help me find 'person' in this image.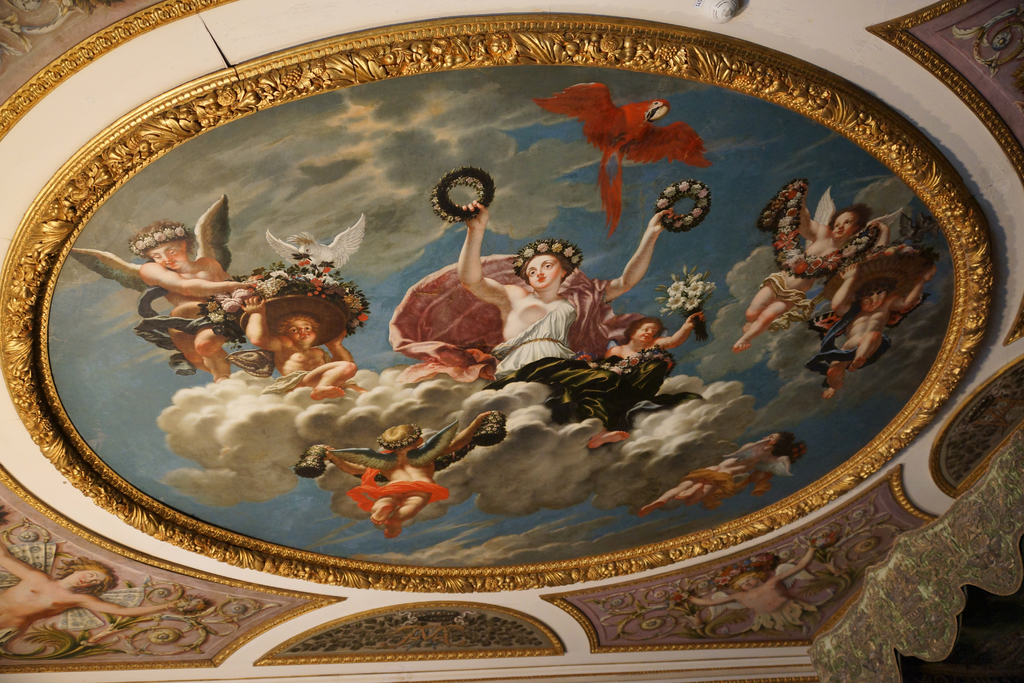
Found it: 323 411 498 538.
